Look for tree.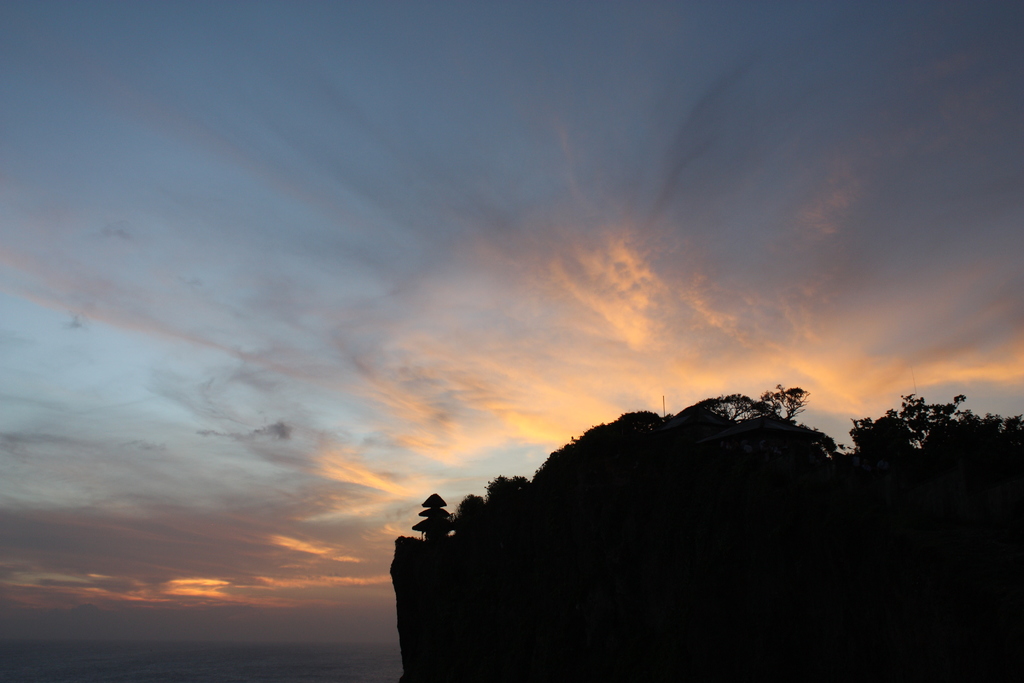
Found: BBox(957, 405, 1022, 436).
